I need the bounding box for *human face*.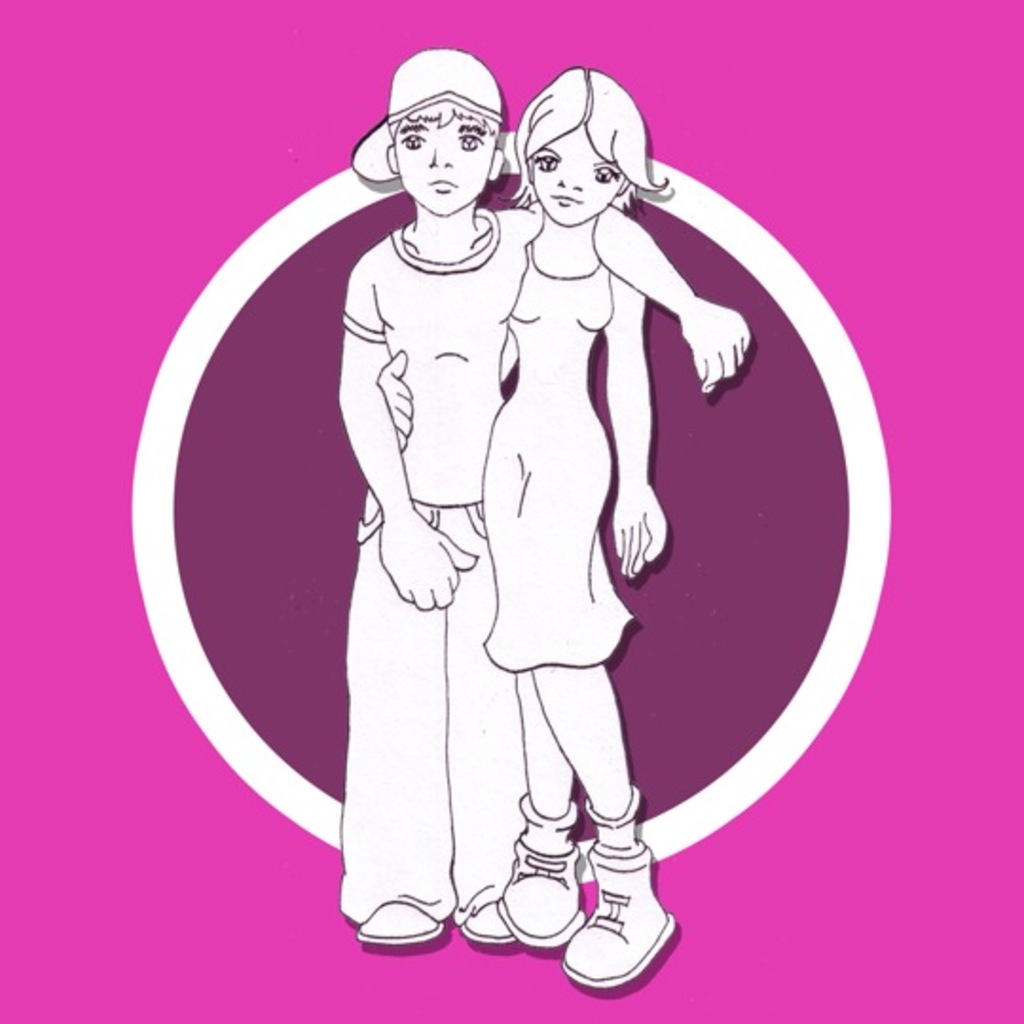
Here it is: bbox=[521, 133, 624, 222].
